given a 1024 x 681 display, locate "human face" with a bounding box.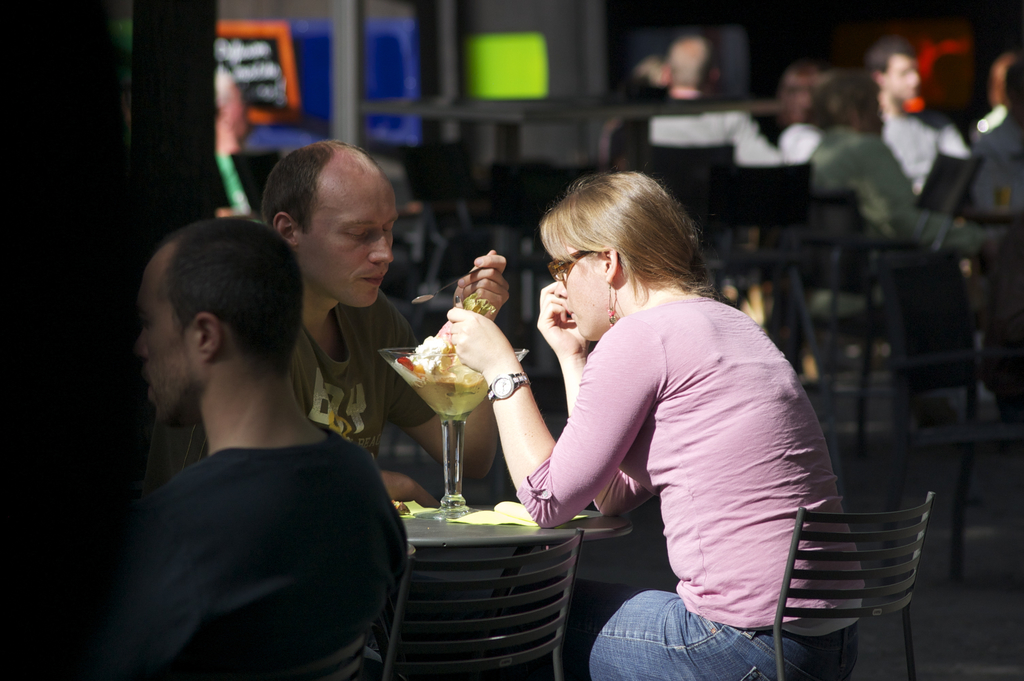
Located: Rect(547, 254, 608, 343).
